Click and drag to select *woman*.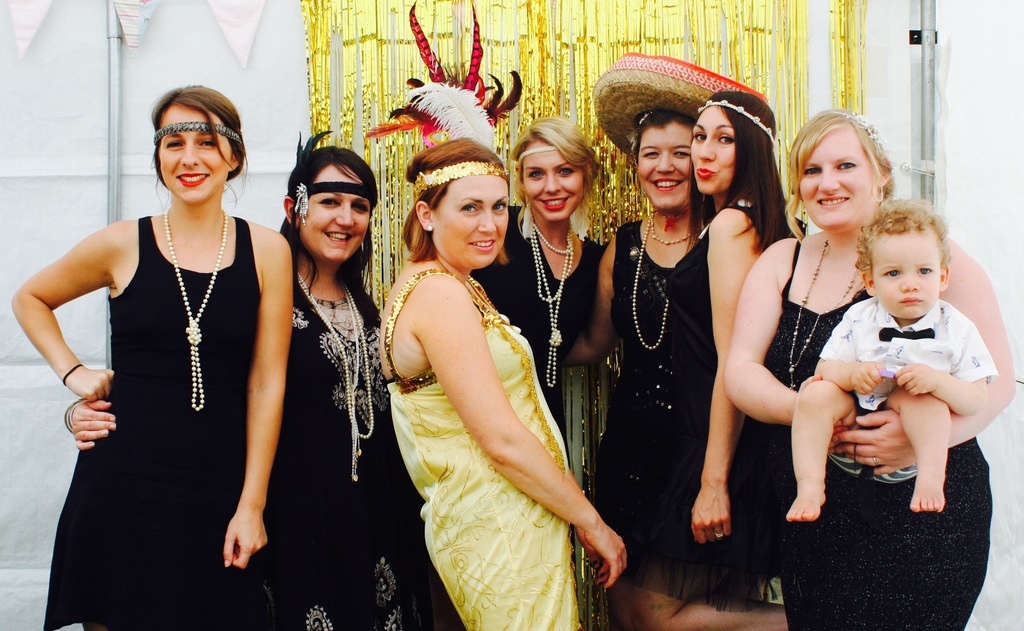
Selection: bbox(4, 78, 294, 630).
